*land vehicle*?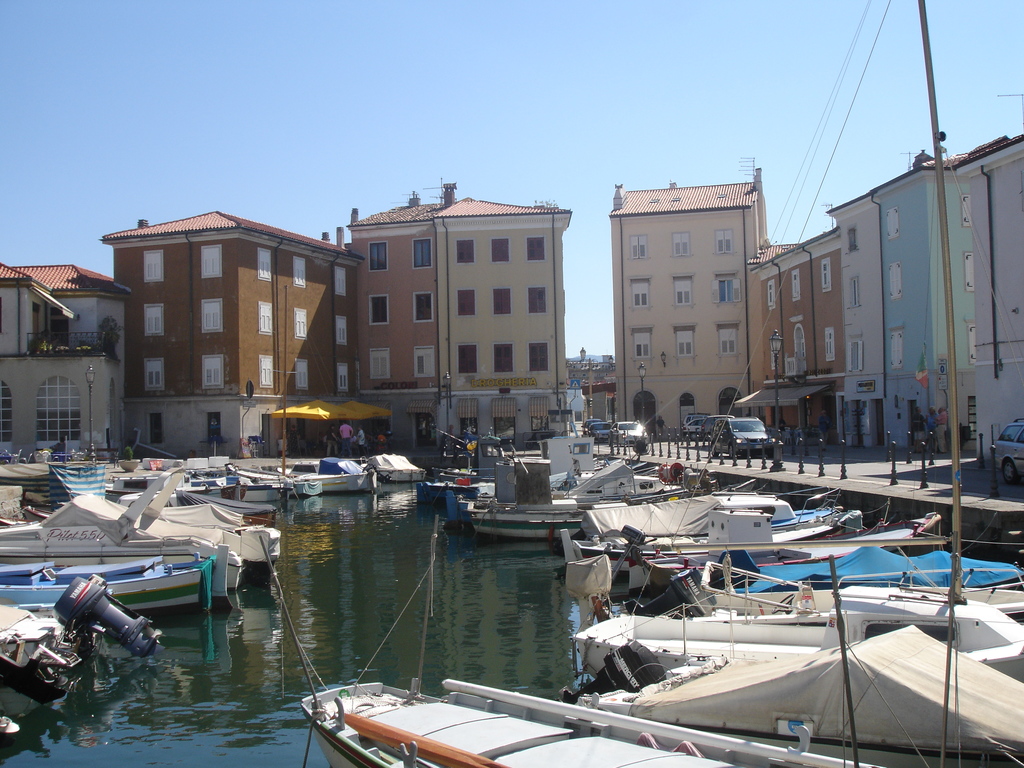
box(579, 417, 604, 438)
